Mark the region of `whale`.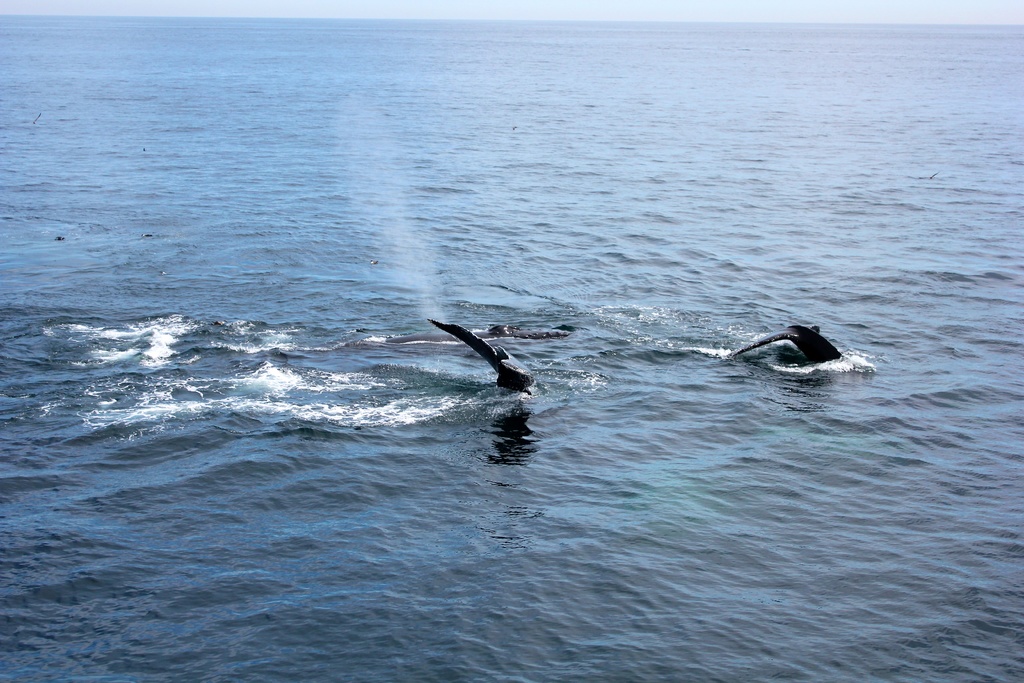
Region: left=315, top=325, right=563, bottom=399.
